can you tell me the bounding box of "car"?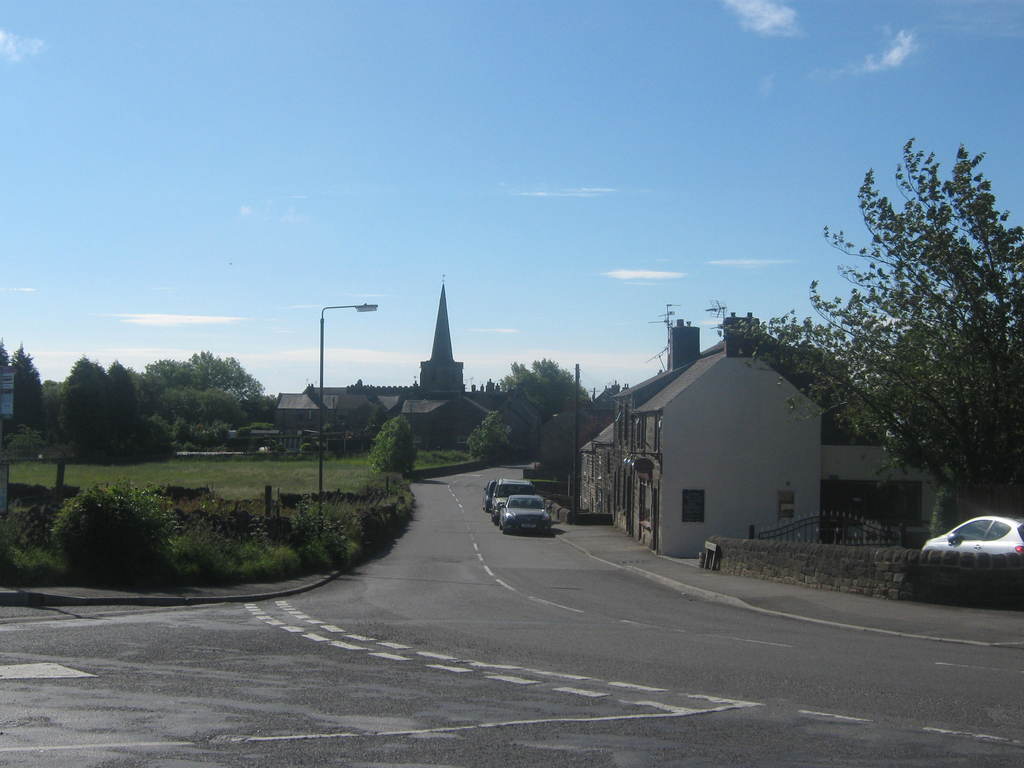
x1=897, y1=515, x2=1023, y2=607.
